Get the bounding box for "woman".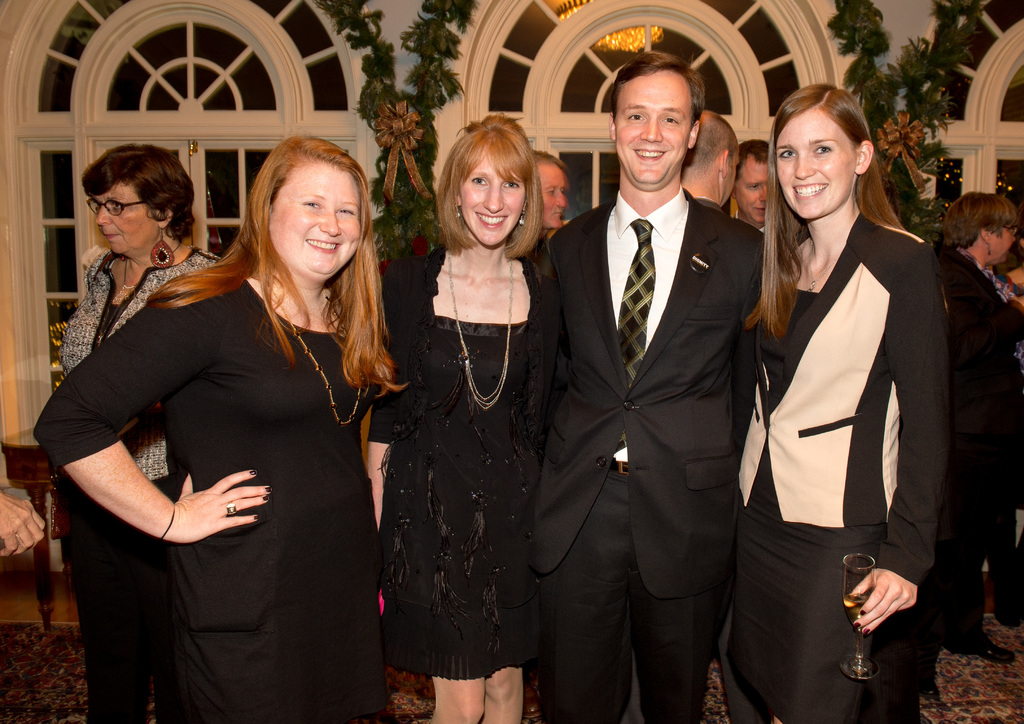
(58,144,220,723).
